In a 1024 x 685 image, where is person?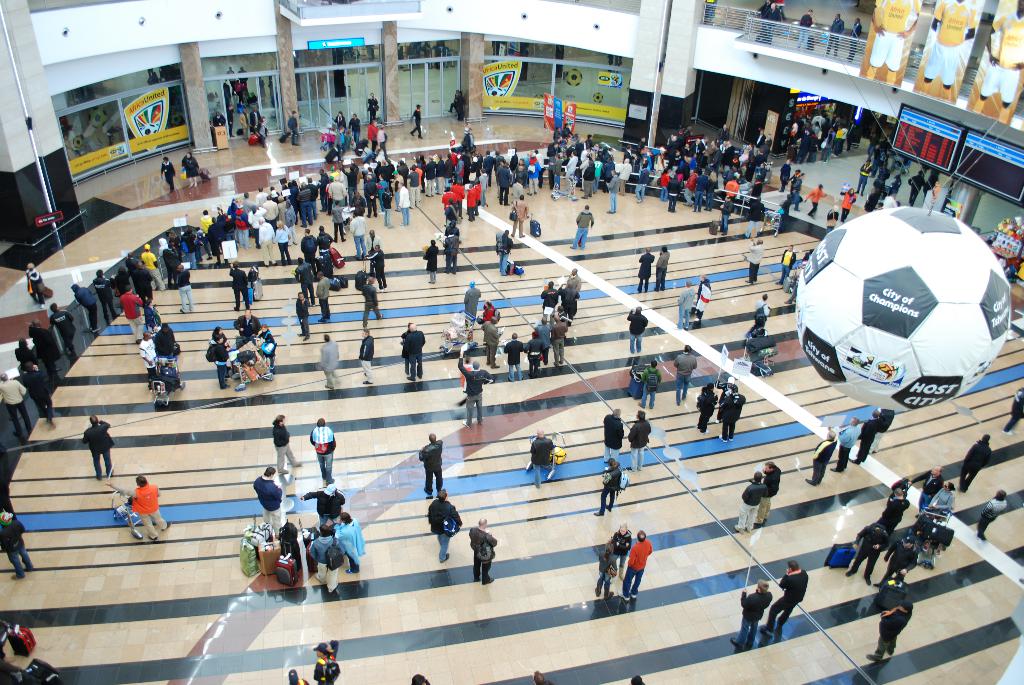
{"left": 32, "top": 319, "right": 61, "bottom": 374}.
